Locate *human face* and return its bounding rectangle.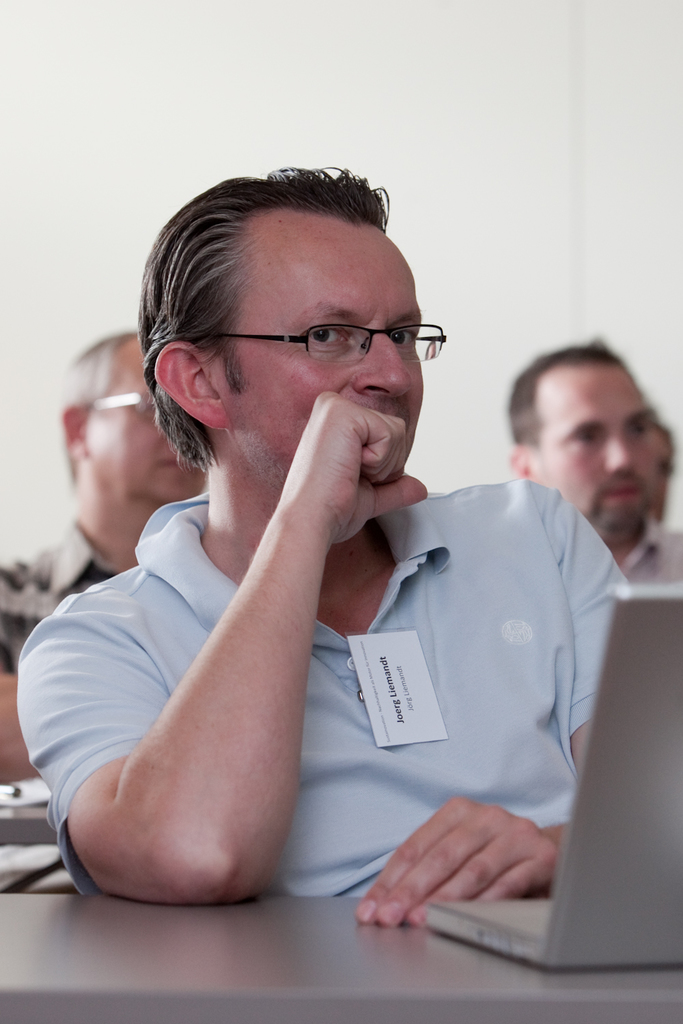
x1=86, y1=361, x2=200, y2=494.
